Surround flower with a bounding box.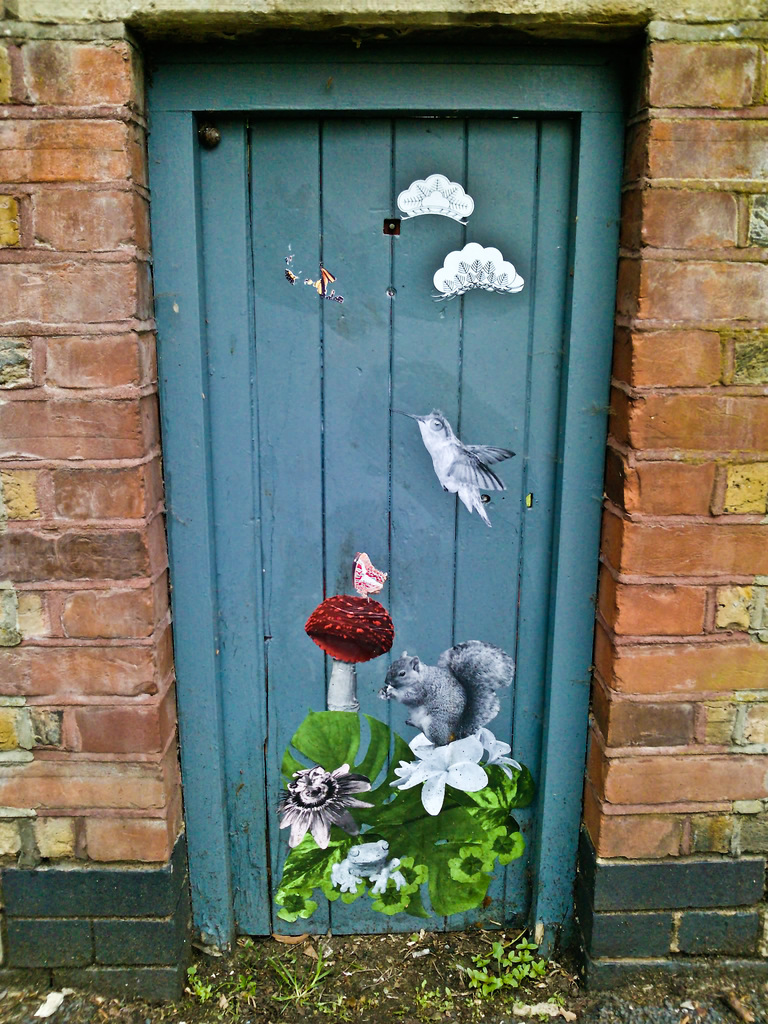
region(485, 823, 527, 867).
